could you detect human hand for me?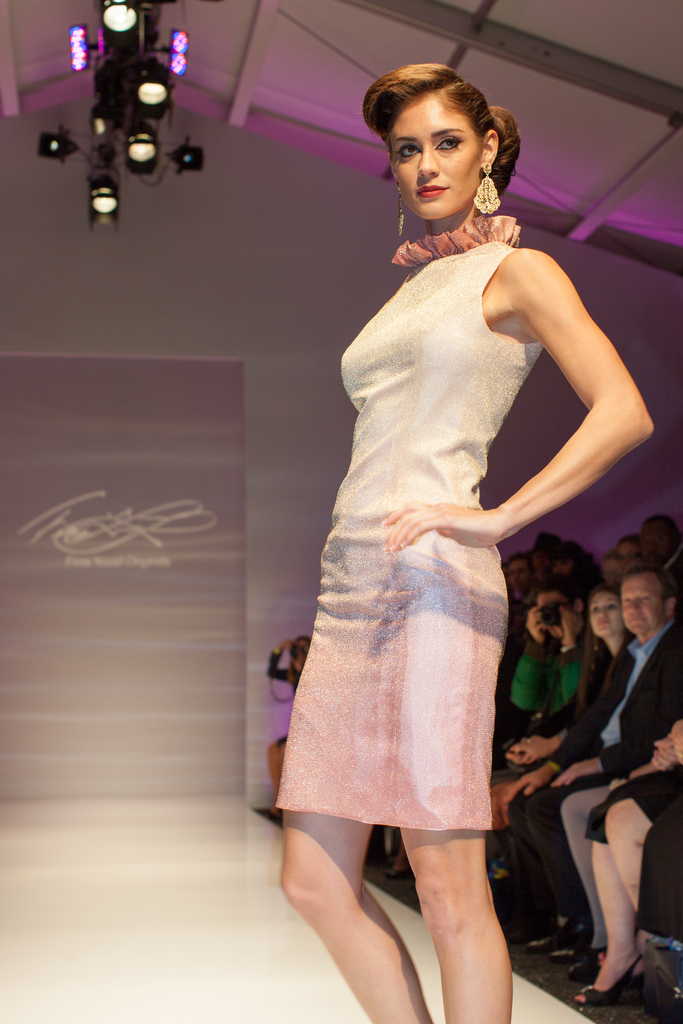
Detection result: <region>547, 758, 604, 790</region>.
